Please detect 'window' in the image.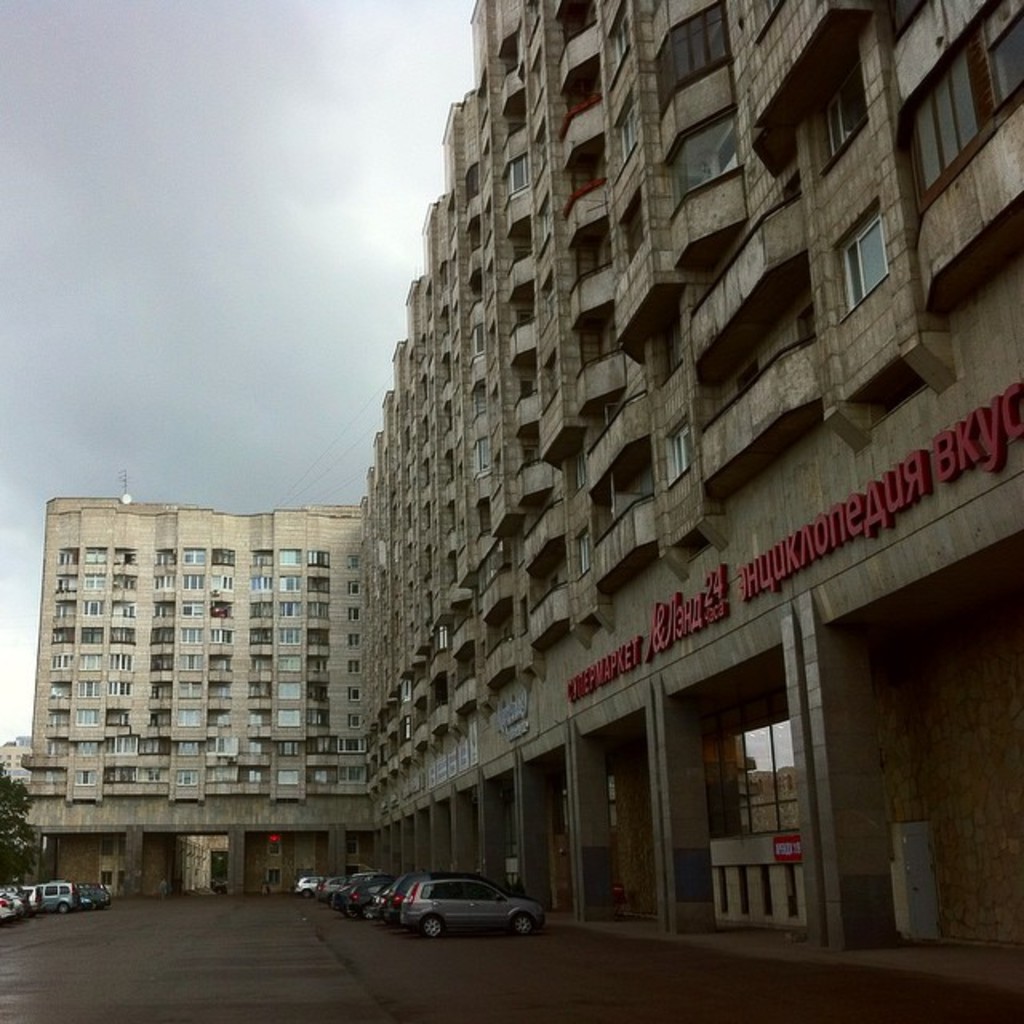
(left=584, top=538, right=586, bottom=579).
